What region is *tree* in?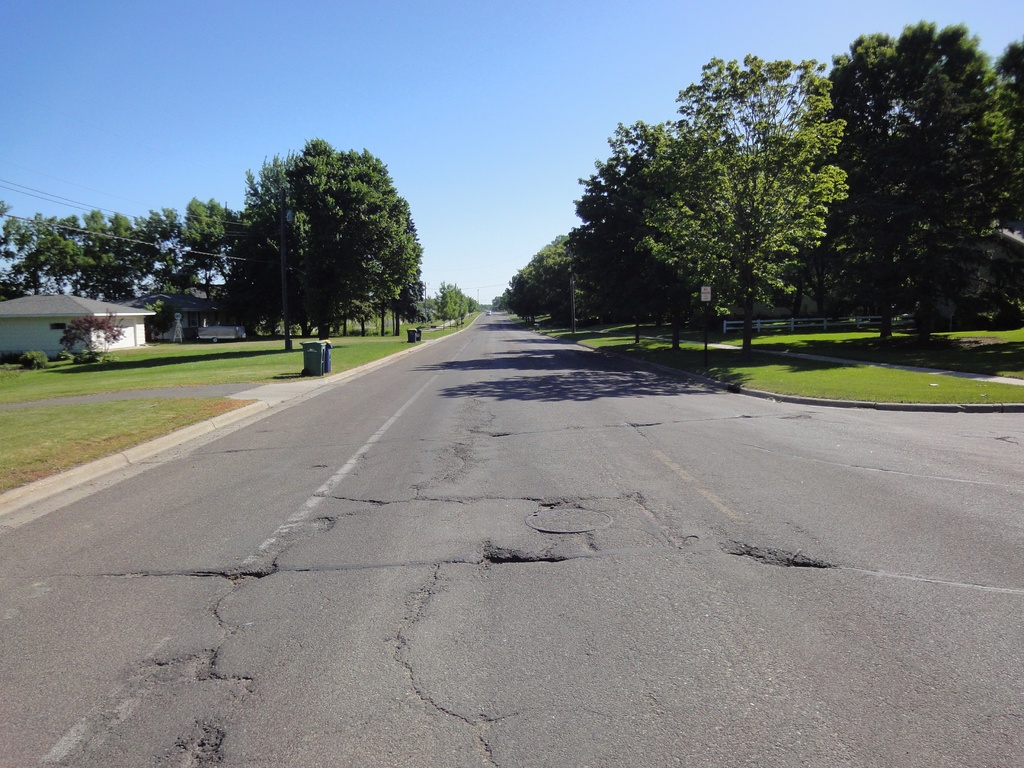
x1=144, y1=299, x2=174, y2=344.
